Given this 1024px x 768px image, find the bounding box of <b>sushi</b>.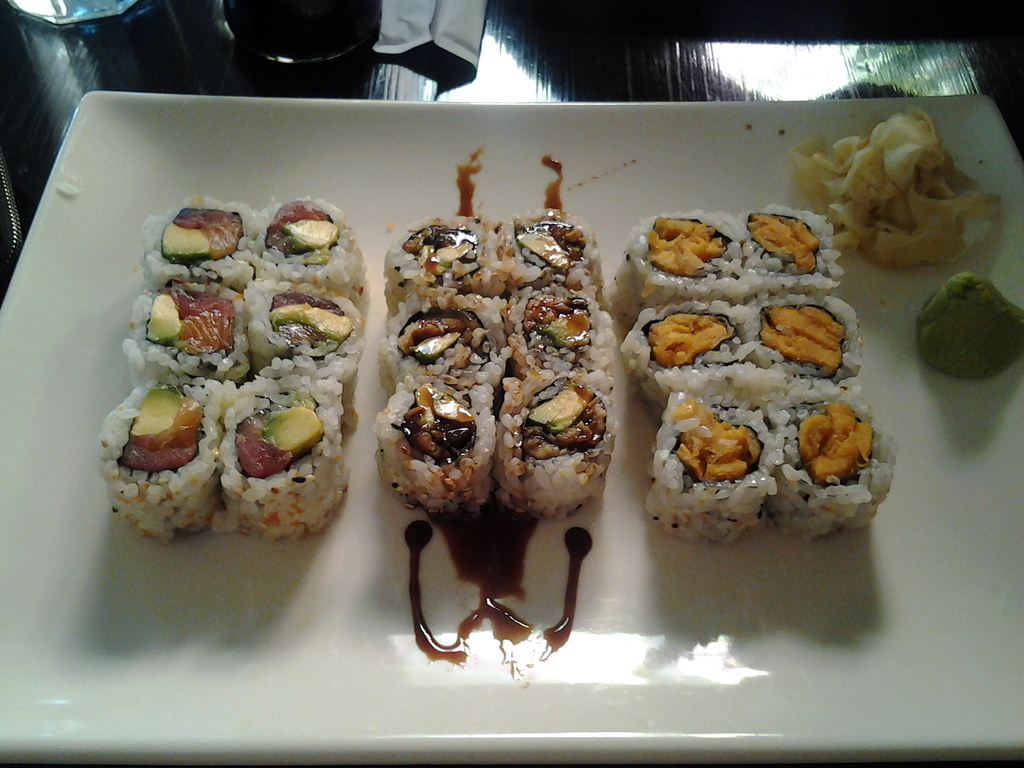
[left=147, top=193, right=257, bottom=271].
